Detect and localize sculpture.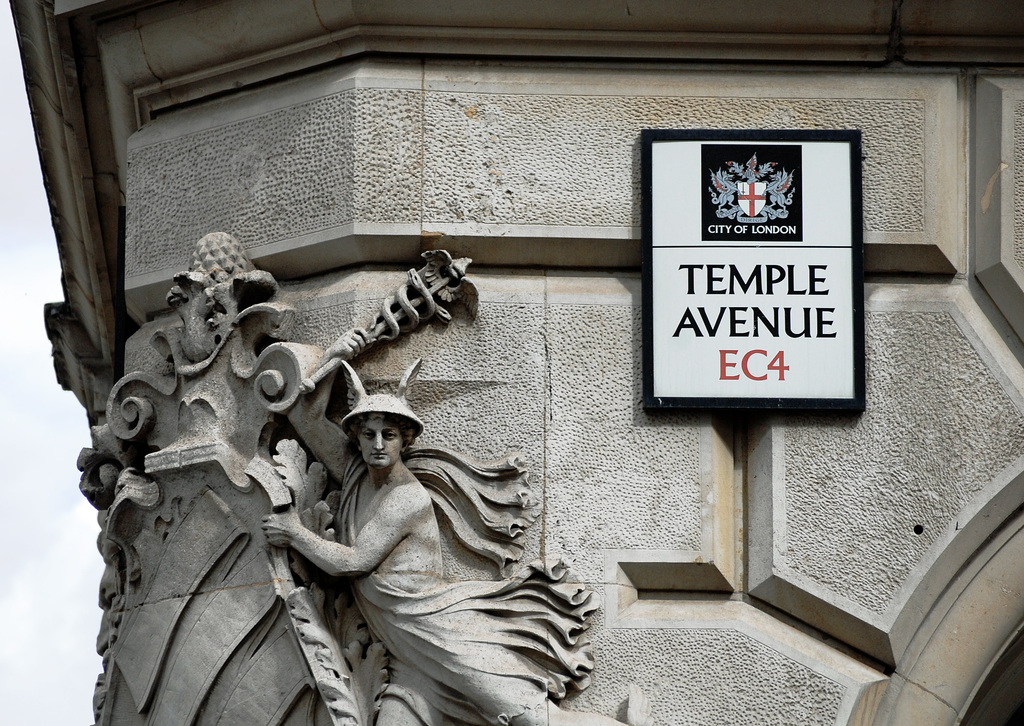
Localized at <region>83, 246, 519, 715</region>.
